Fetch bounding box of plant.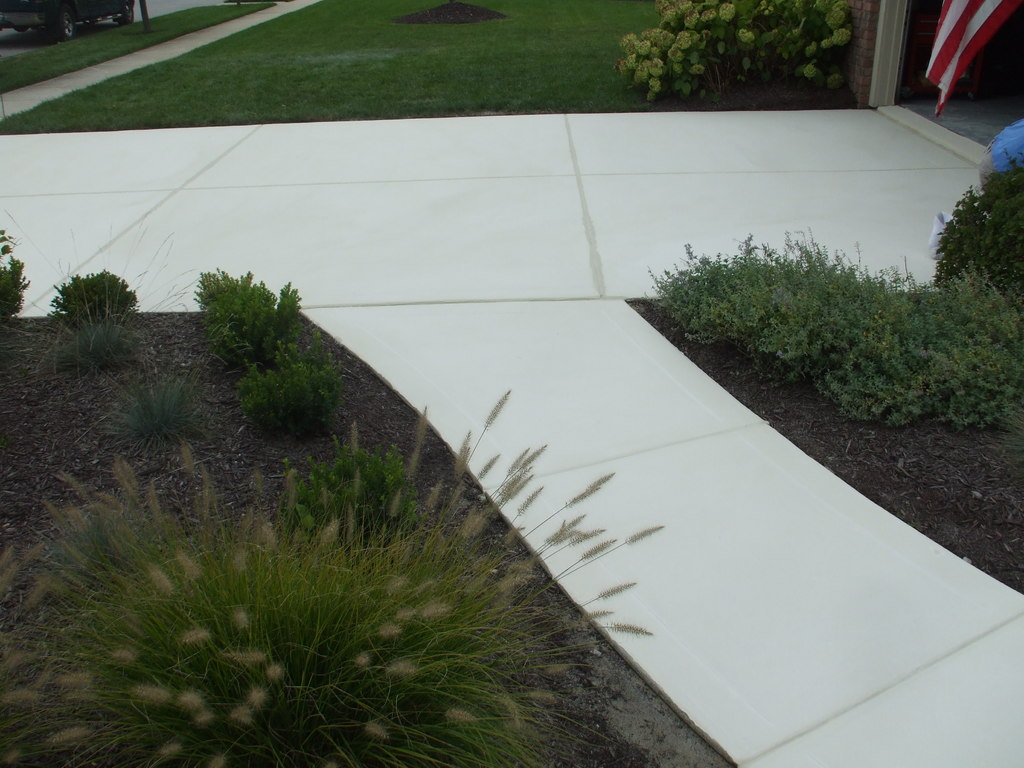
Bbox: bbox=[193, 257, 308, 373].
